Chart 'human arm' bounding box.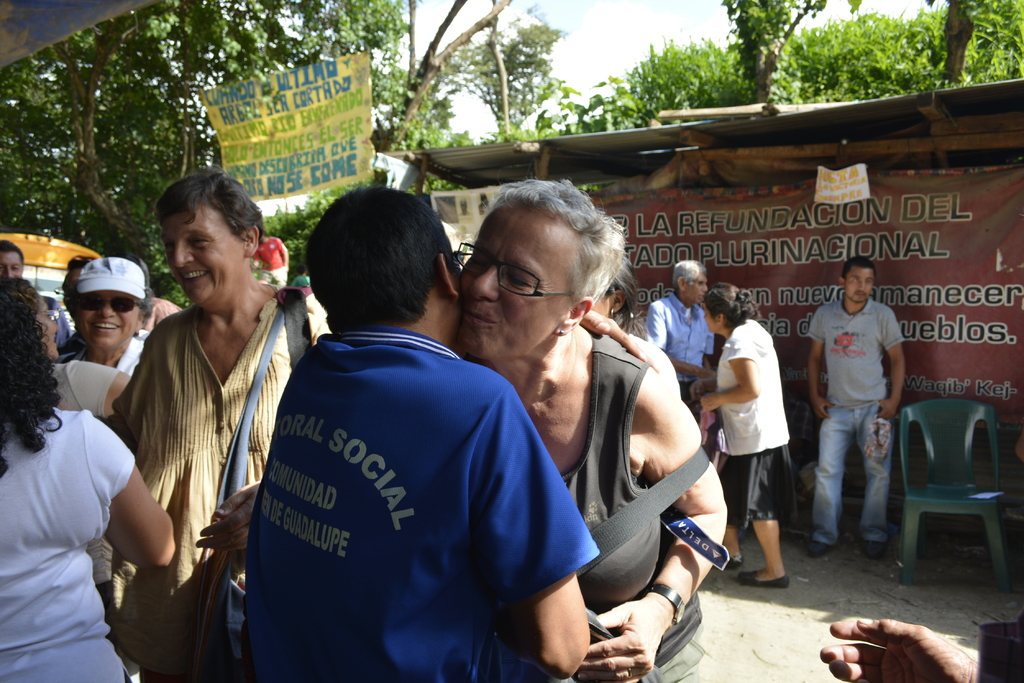
Charted: rect(637, 300, 719, 383).
